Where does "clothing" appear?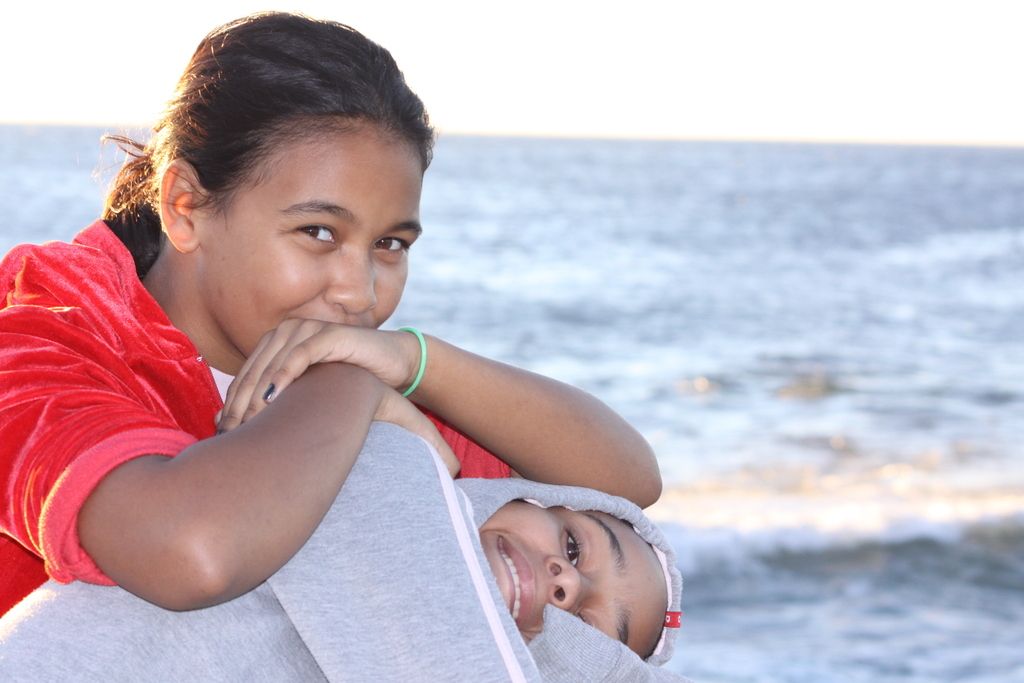
Appears at 0,212,516,617.
